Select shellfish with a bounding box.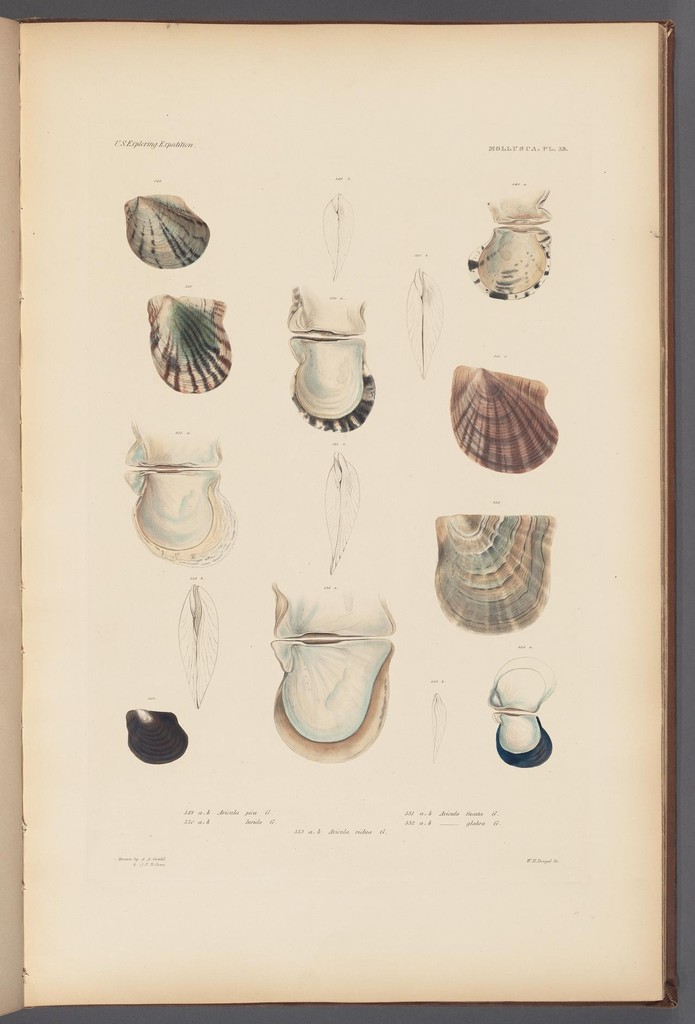
289, 283, 377, 433.
